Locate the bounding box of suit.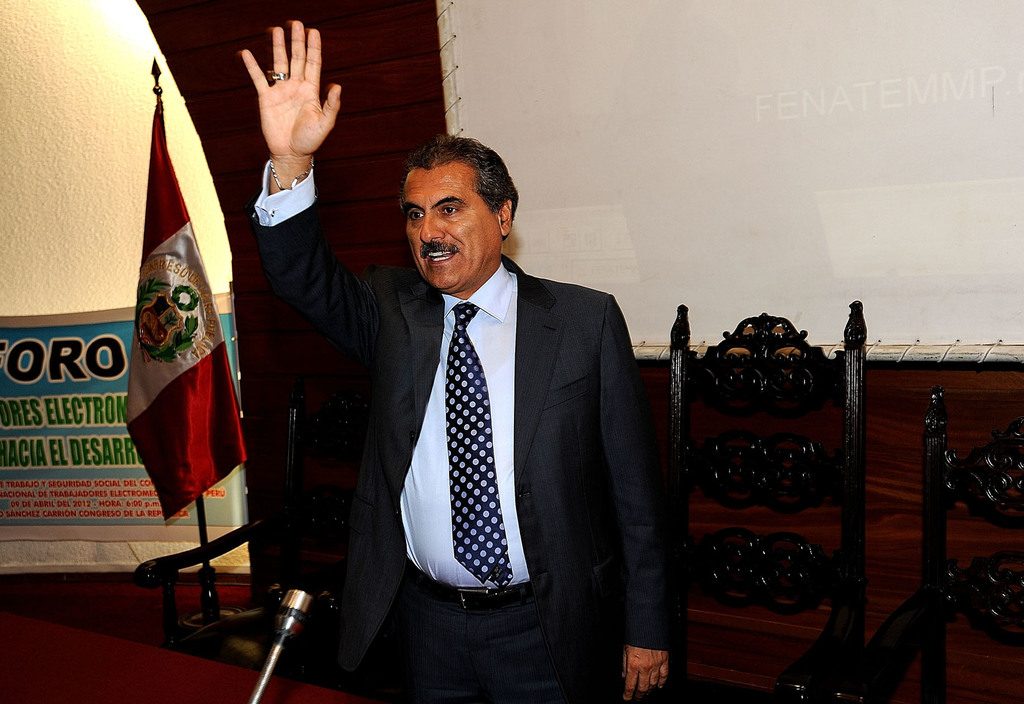
Bounding box: 305,156,675,701.
